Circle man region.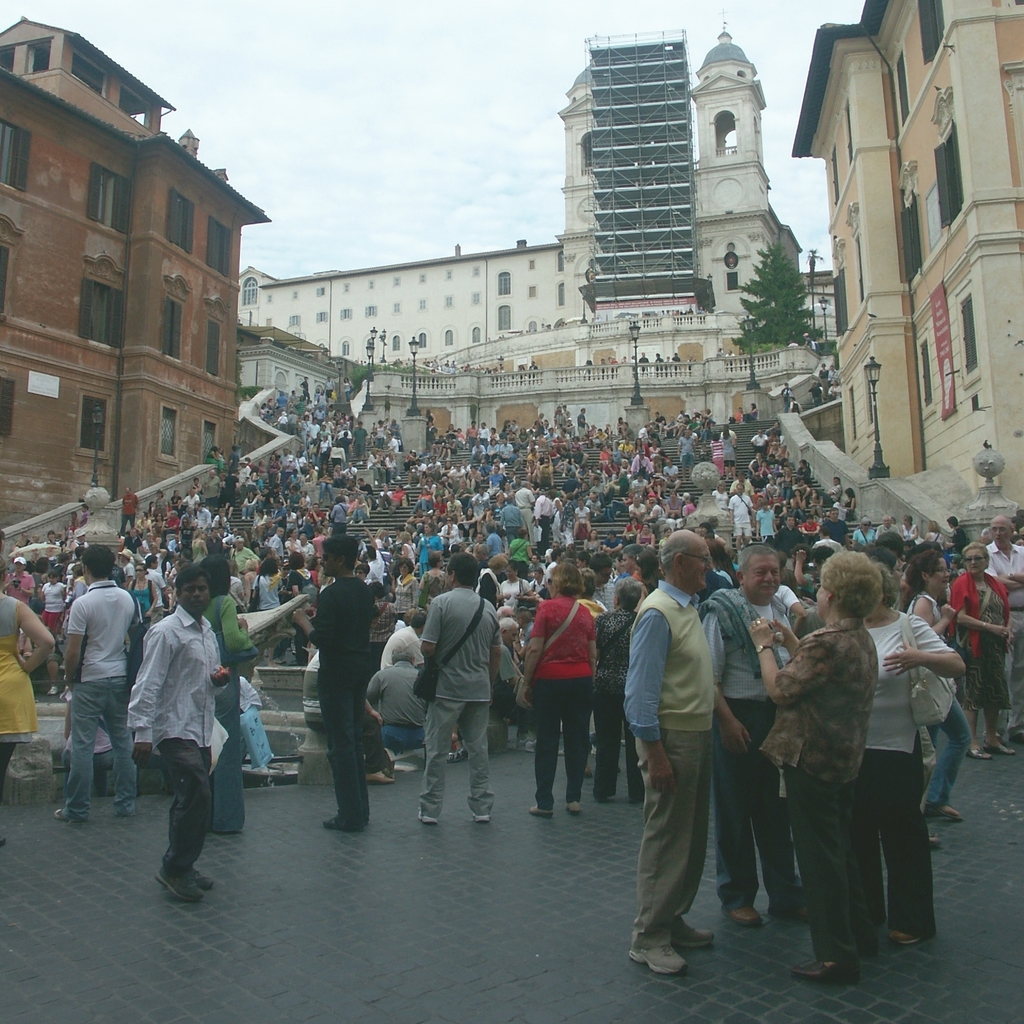
Region: [499, 618, 536, 749].
